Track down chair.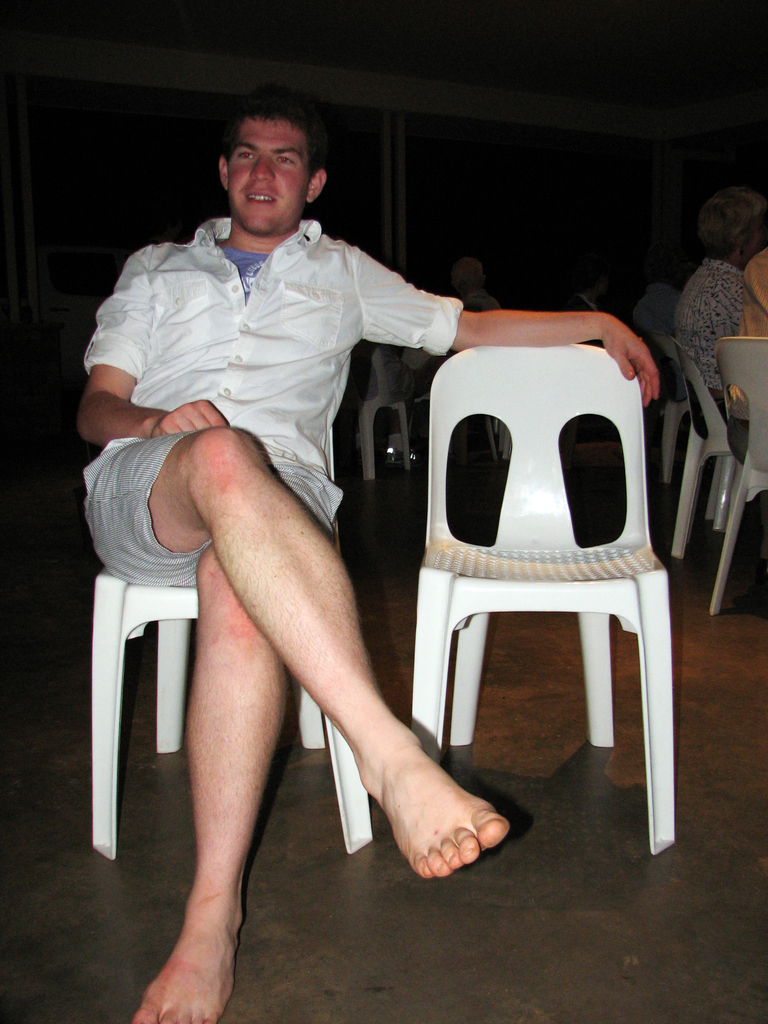
Tracked to BBox(394, 301, 678, 865).
